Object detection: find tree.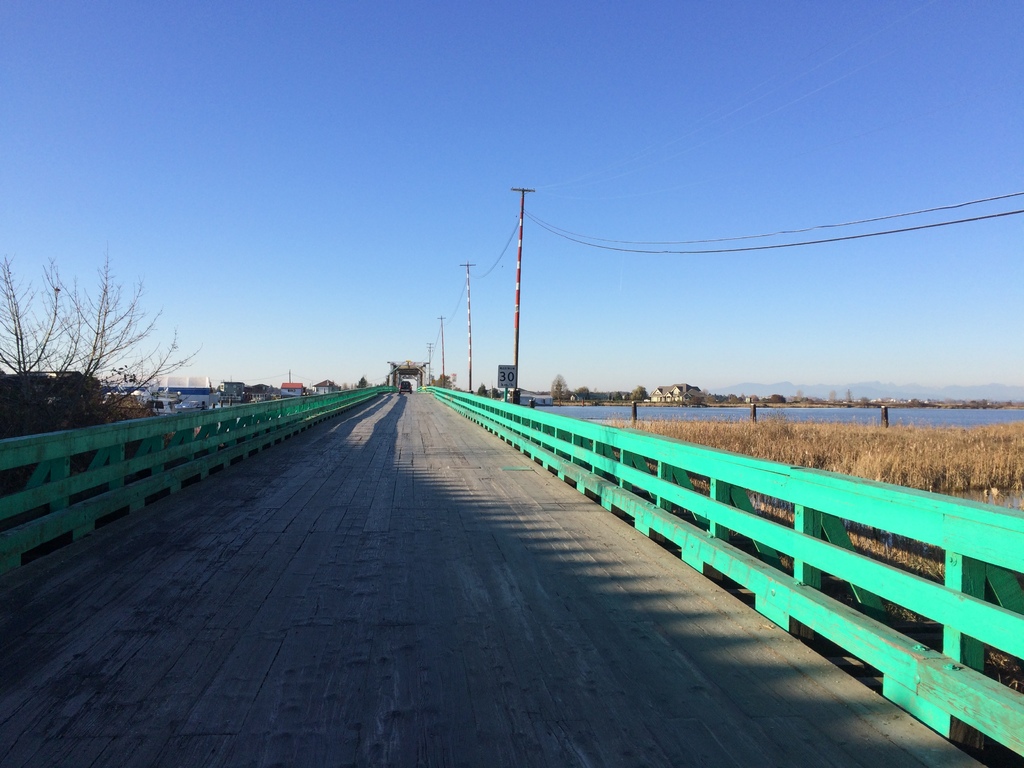
detection(552, 373, 573, 404).
